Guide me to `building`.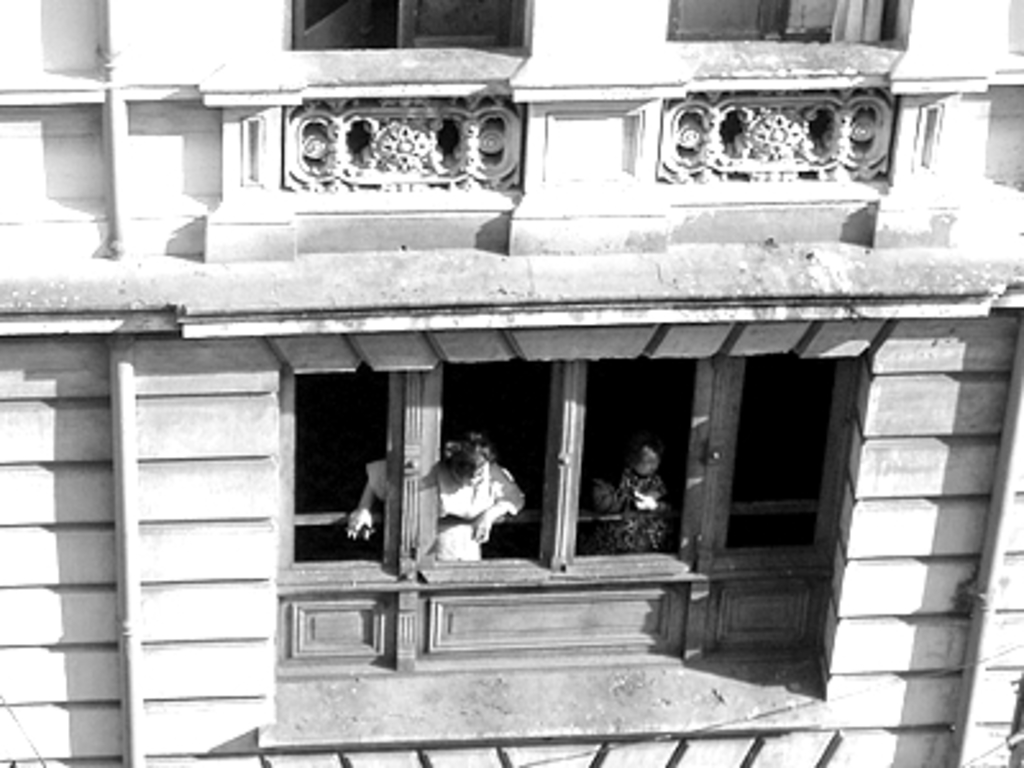
Guidance: BBox(0, 0, 1021, 765).
